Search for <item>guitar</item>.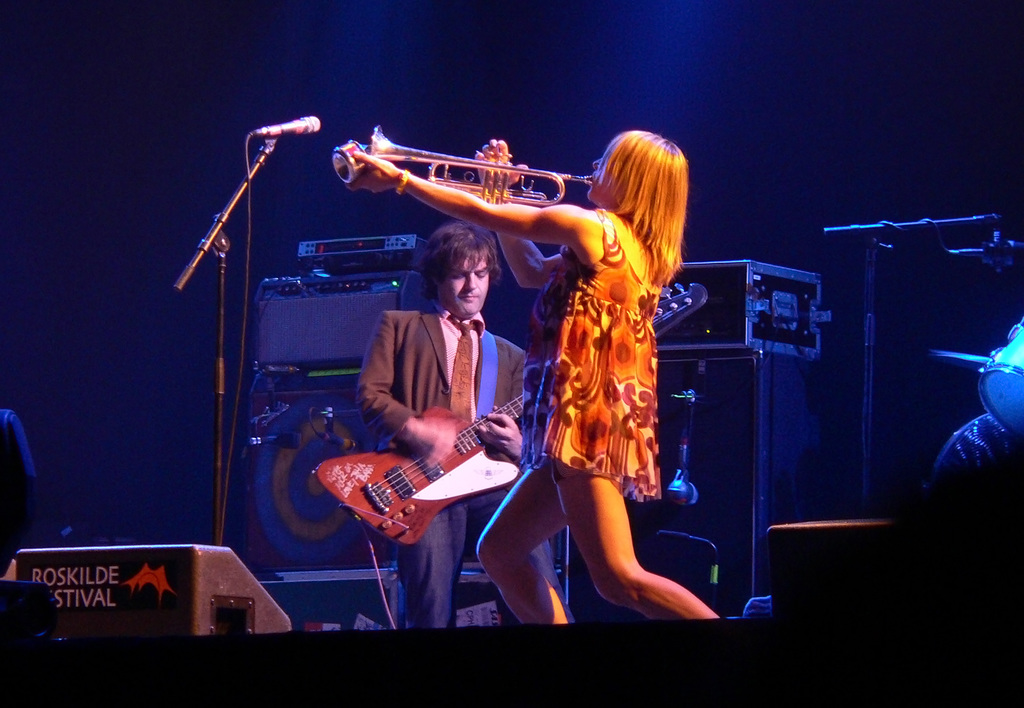
Found at (307,281,710,546).
